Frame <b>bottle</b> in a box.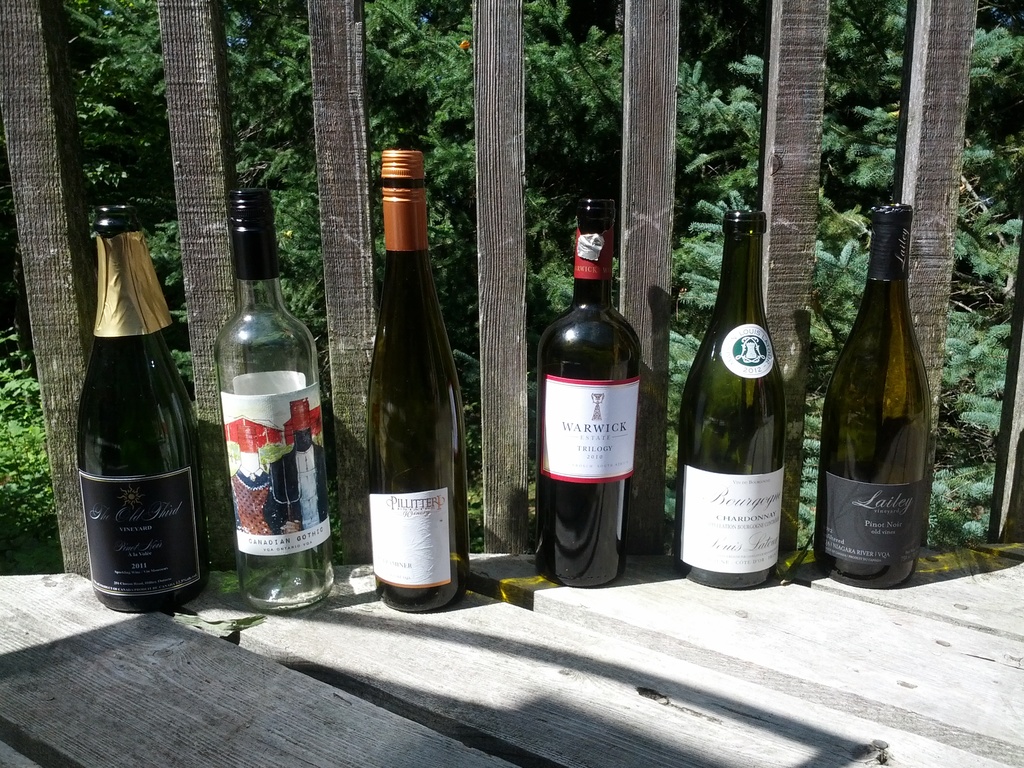
detection(210, 189, 342, 605).
